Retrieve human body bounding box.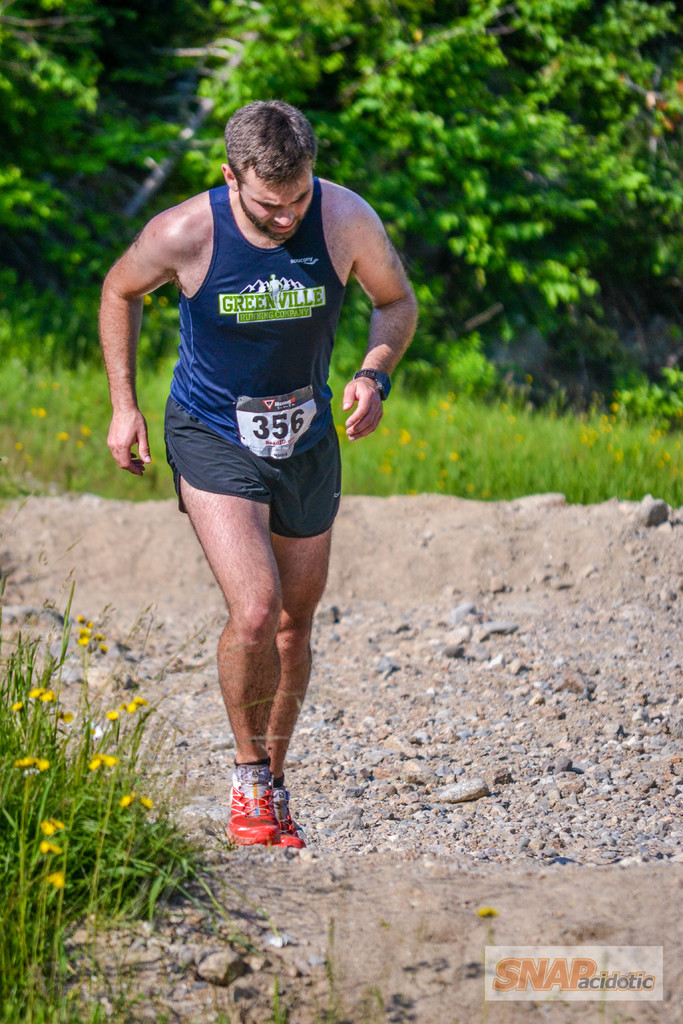
Bounding box: x1=112 y1=122 x2=406 y2=716.
